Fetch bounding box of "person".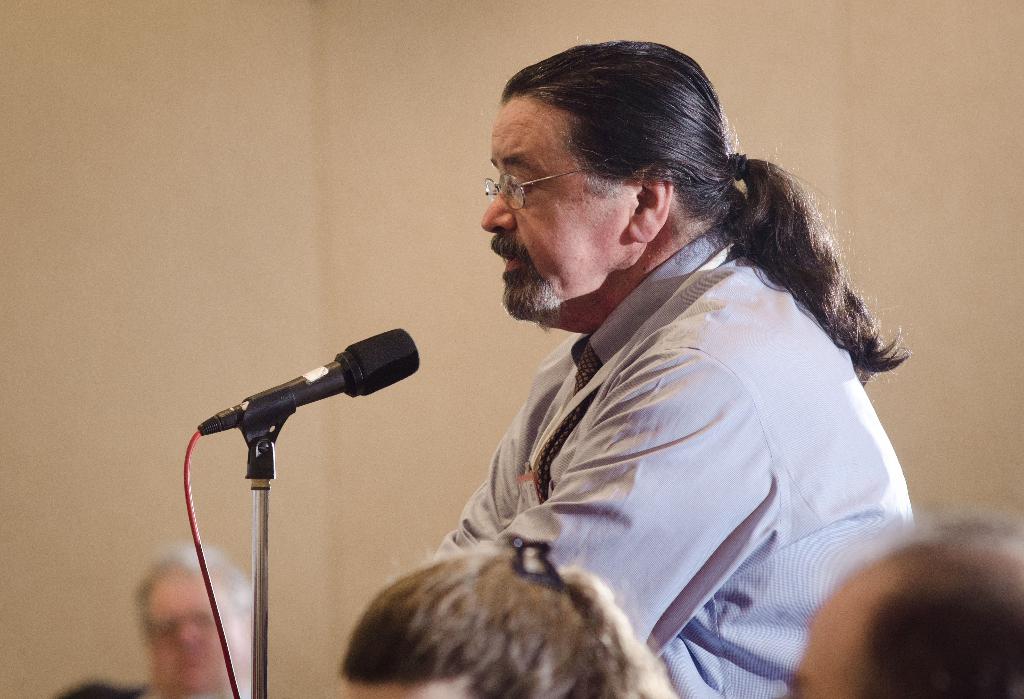
Bbox: pyautogui.locateOnScreen(412, 37, 927, 698).
